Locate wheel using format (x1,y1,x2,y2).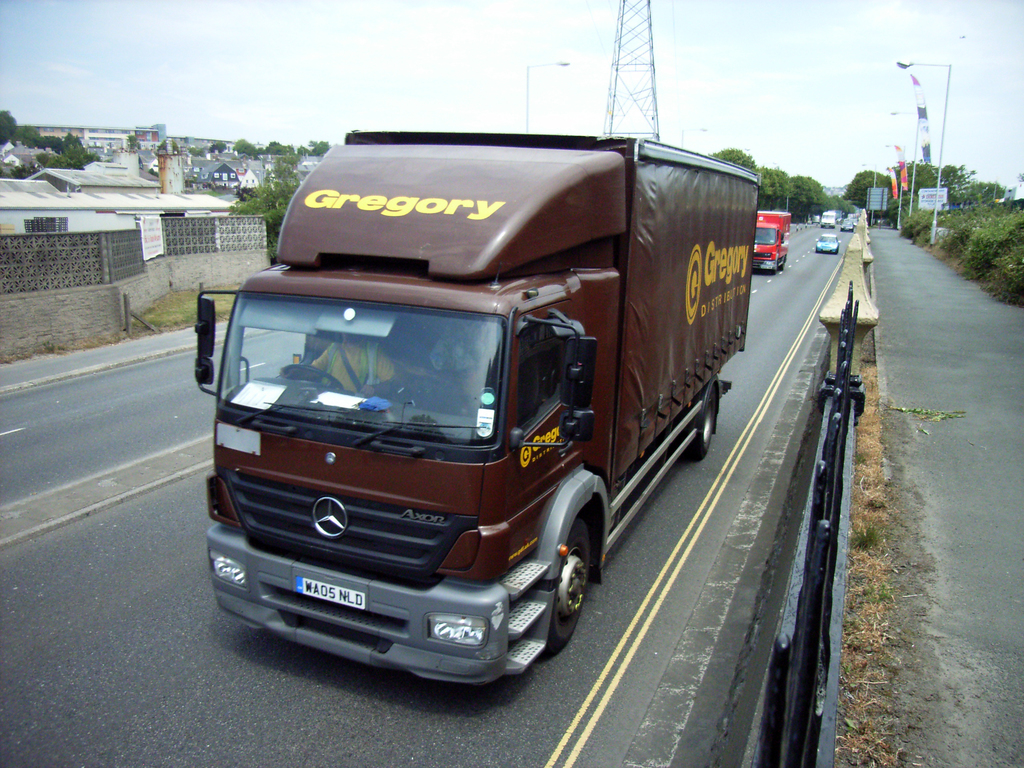
(549,518,595,656).
